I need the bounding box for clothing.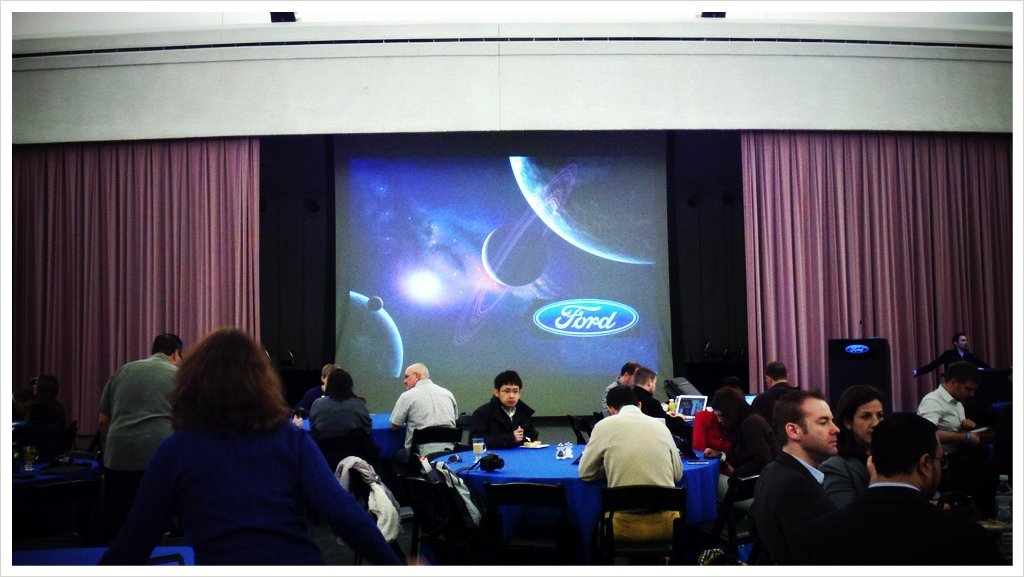
Here it is: Rect(832, 483, 986, 565).
